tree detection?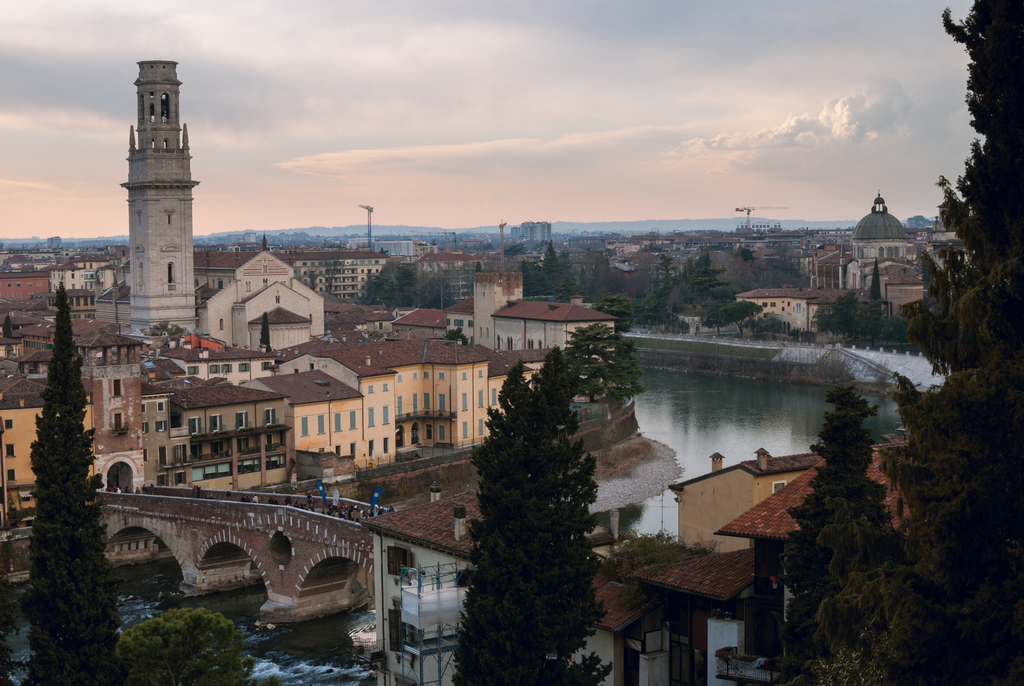
(556,318,649,400)
